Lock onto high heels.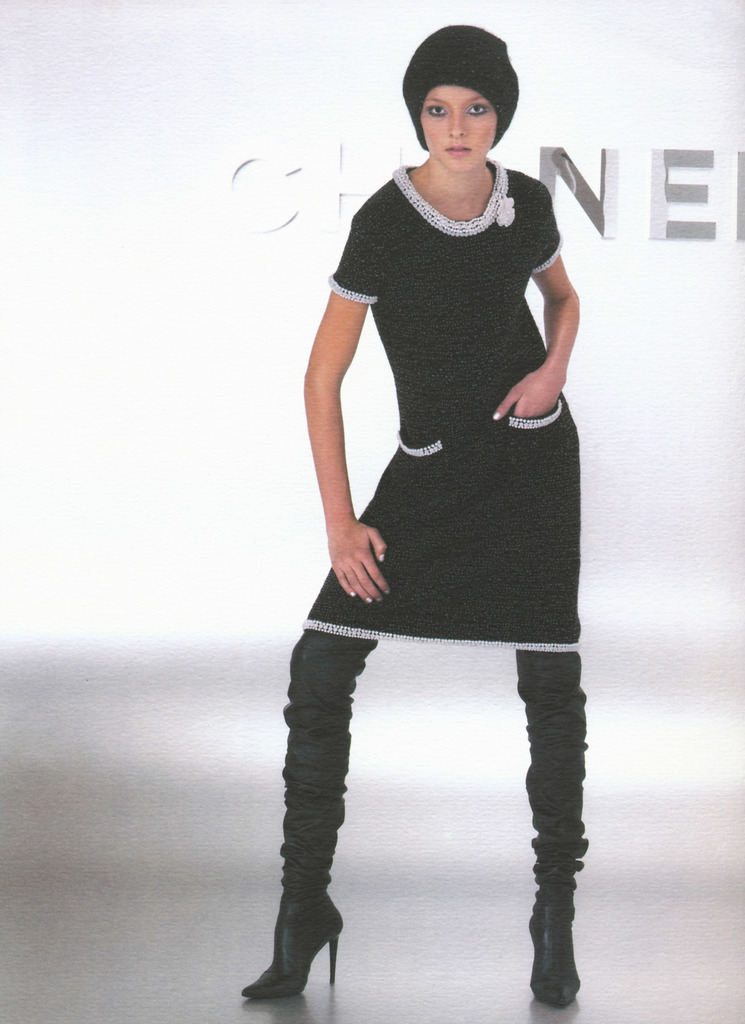
Locked: left=229, top=788, right=352, bottom=1018.
